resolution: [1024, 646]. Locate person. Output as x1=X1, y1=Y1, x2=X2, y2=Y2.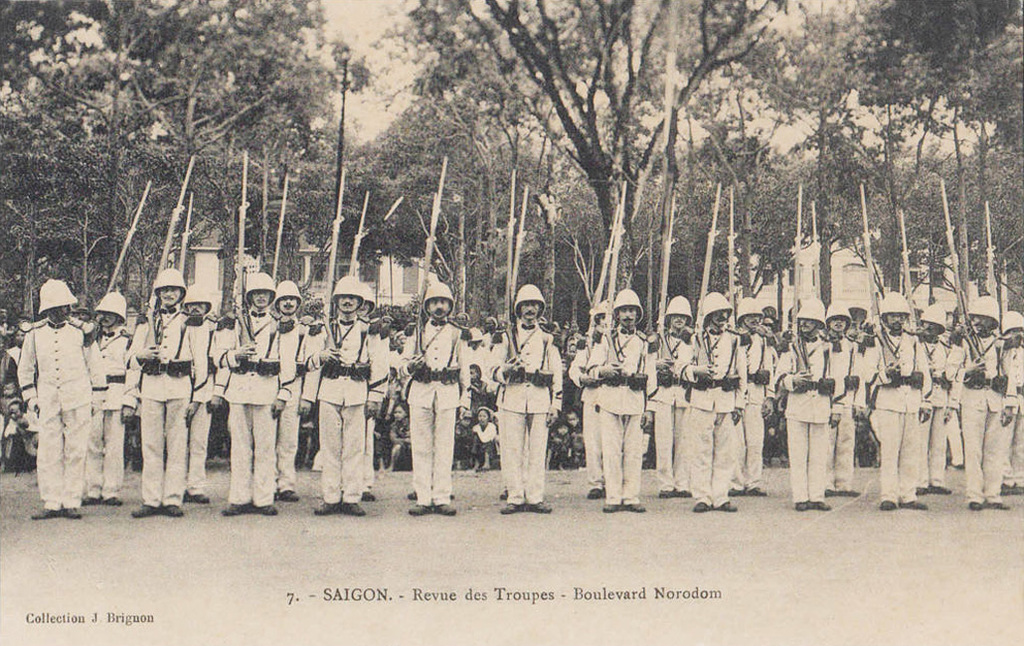
x1=485, y1=282, x2=555, y2=513.
